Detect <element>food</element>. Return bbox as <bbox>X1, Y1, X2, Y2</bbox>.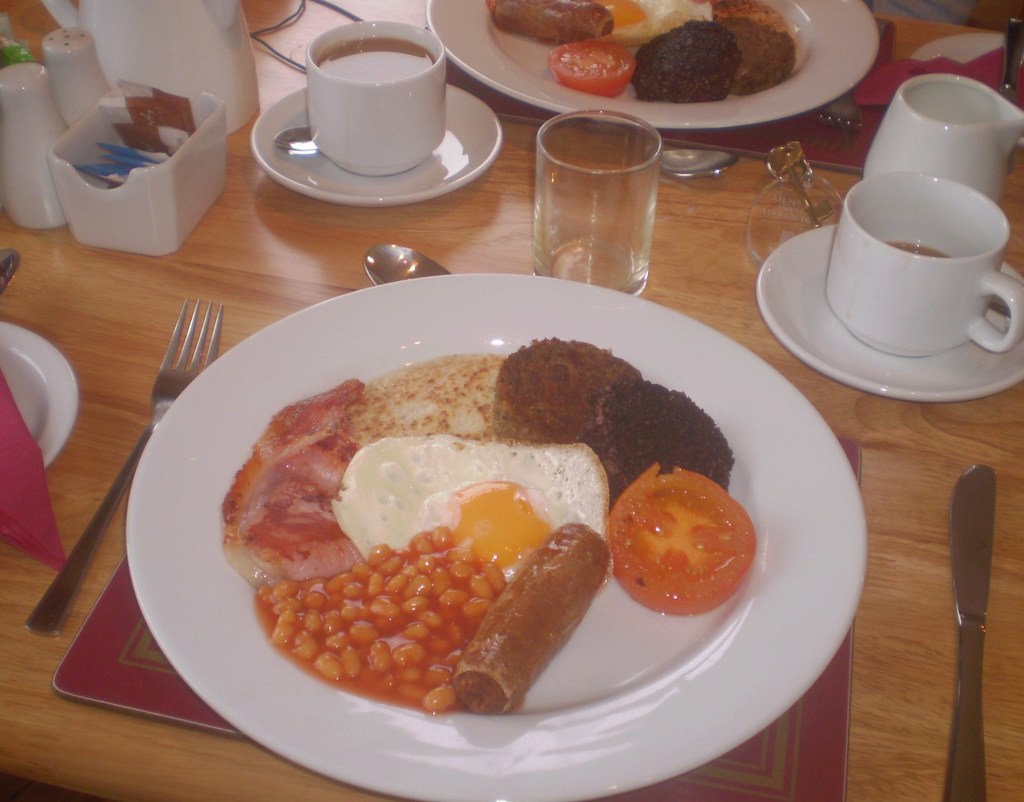
<bbox>257, 525, 509, 710</bbox>.
